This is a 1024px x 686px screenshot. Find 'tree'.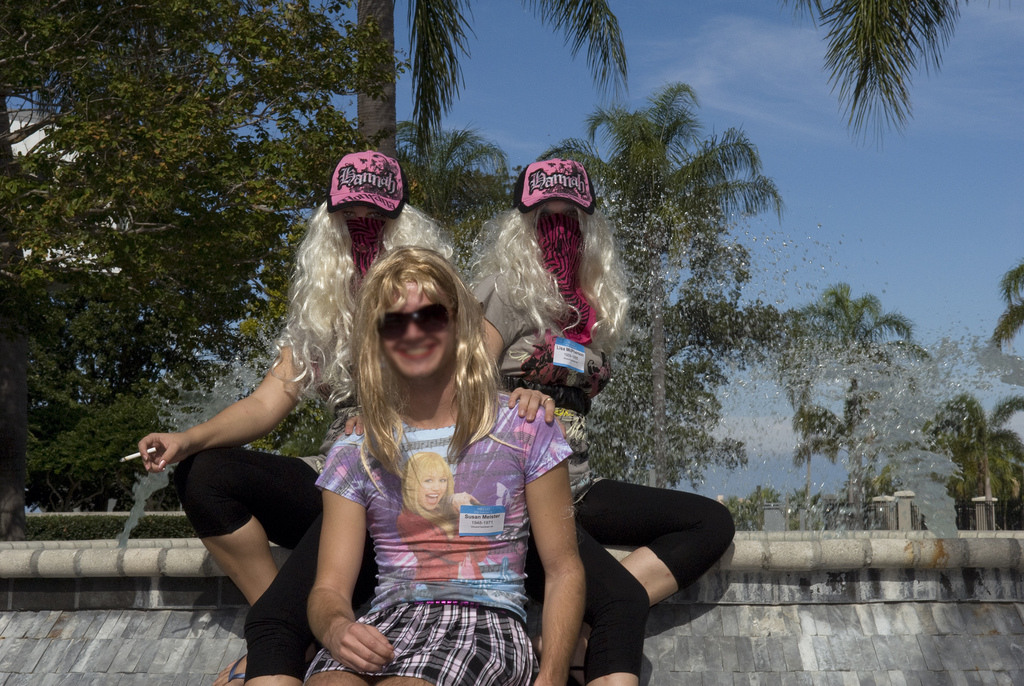
Bounding box: 771 0 1007 143.
